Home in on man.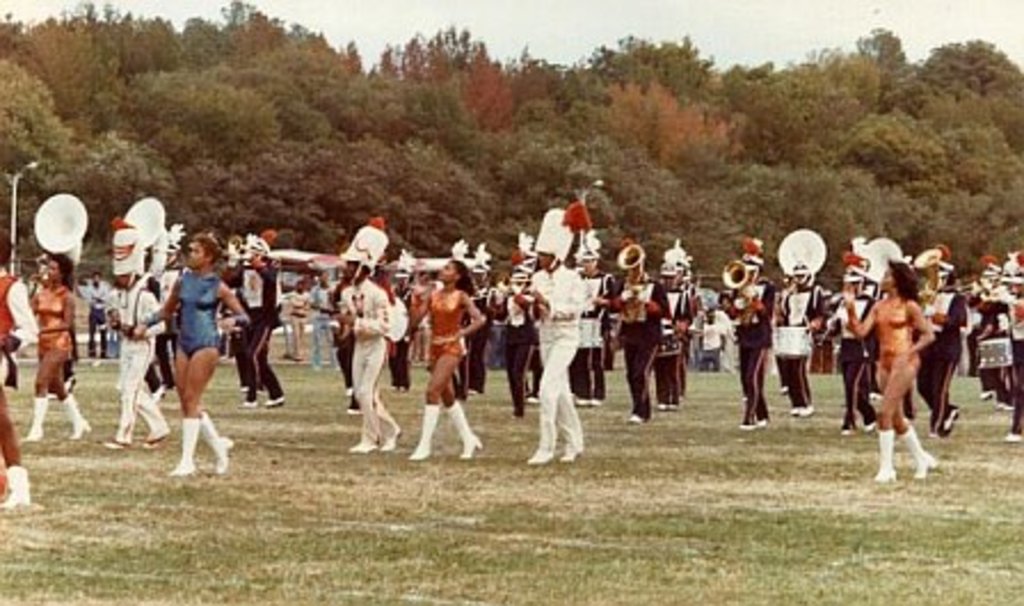
Homed in at l=327, t=224, r=398, b=453.
